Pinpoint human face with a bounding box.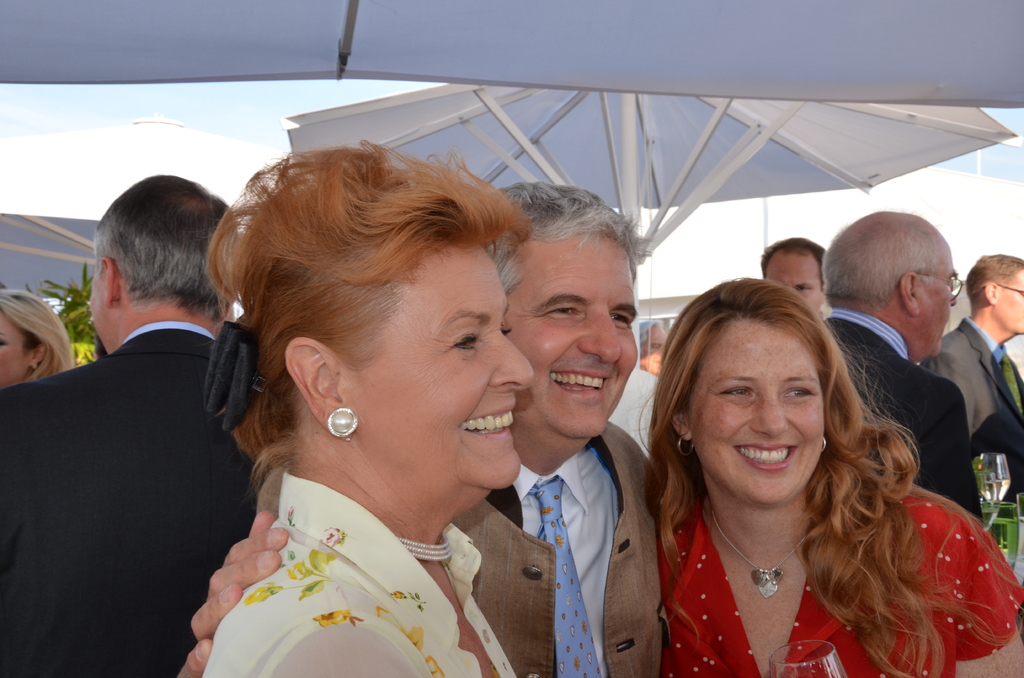
683/321/826/502.
